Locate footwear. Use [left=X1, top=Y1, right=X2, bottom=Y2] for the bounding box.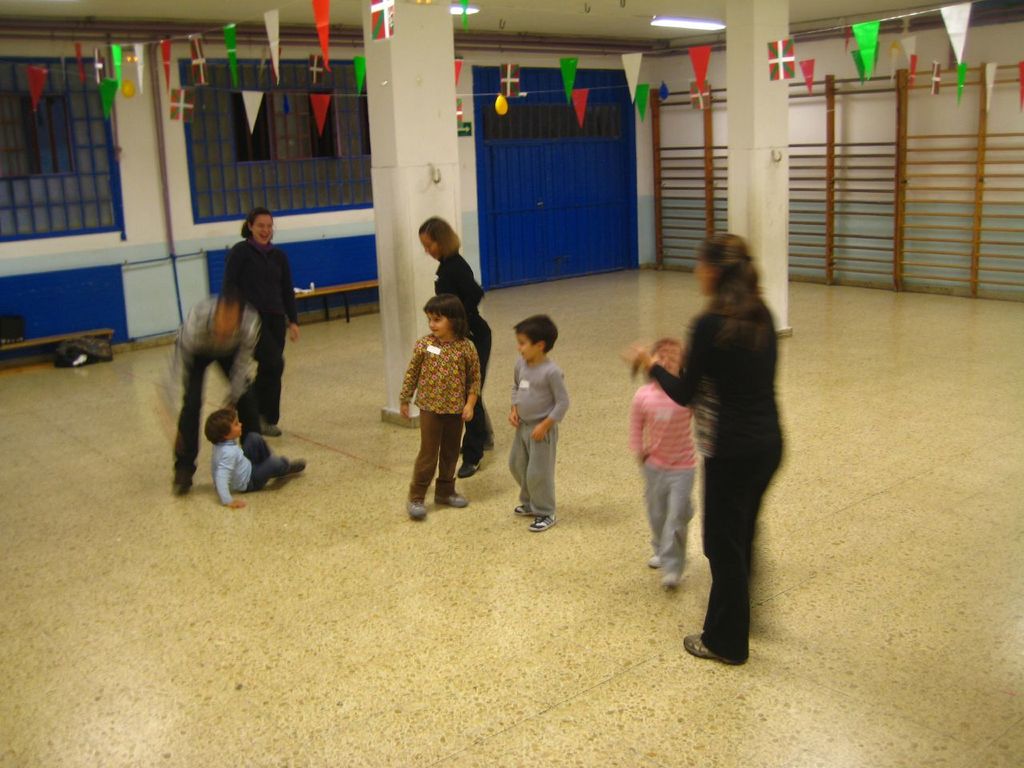
[left=517, top=502, right=539, bottom=514].
